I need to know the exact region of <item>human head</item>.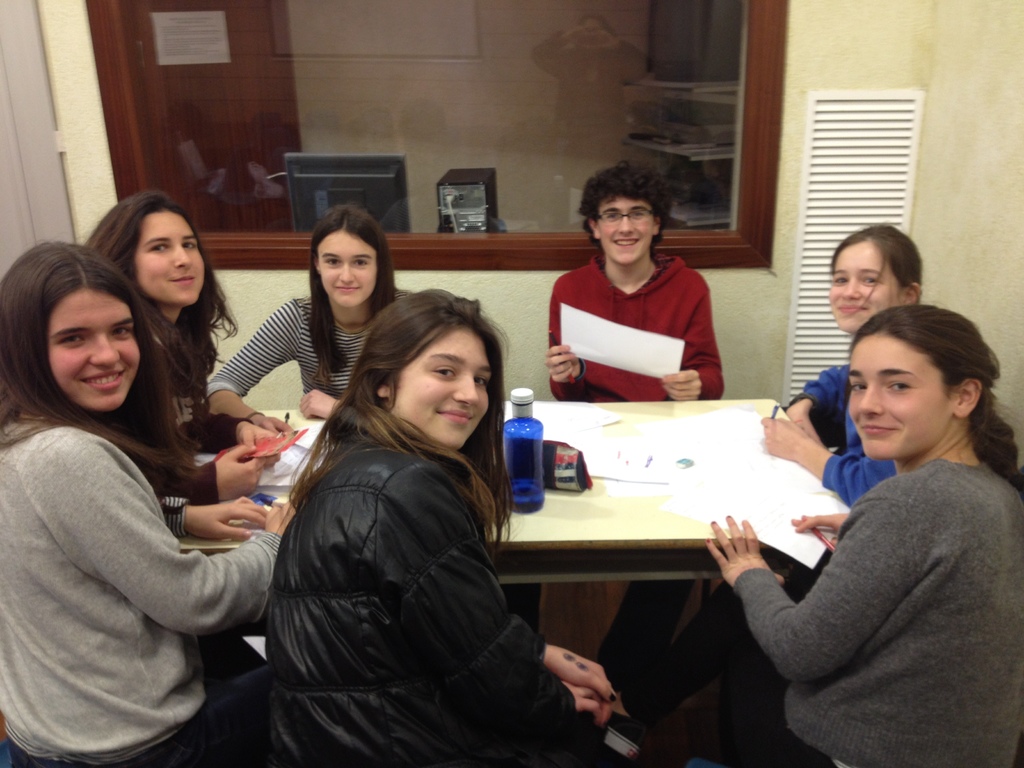
Region: l=344, t=284, r=499, b=456.
